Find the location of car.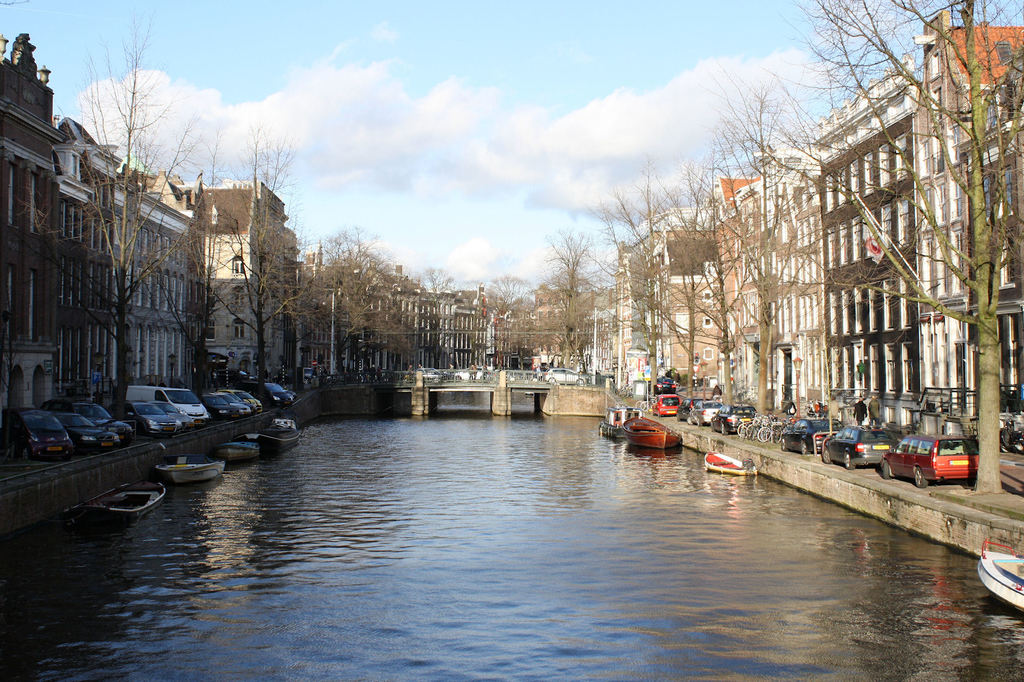
Location: region(822, 420, 907, 475).
